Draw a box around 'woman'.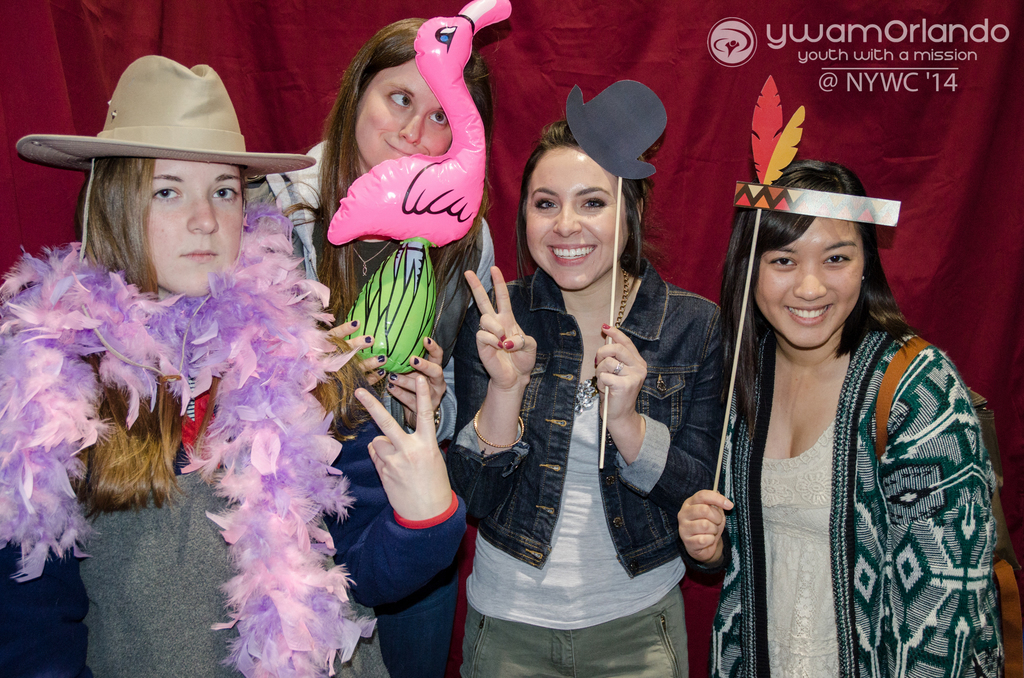
locate(444, 117, 727, 677).
